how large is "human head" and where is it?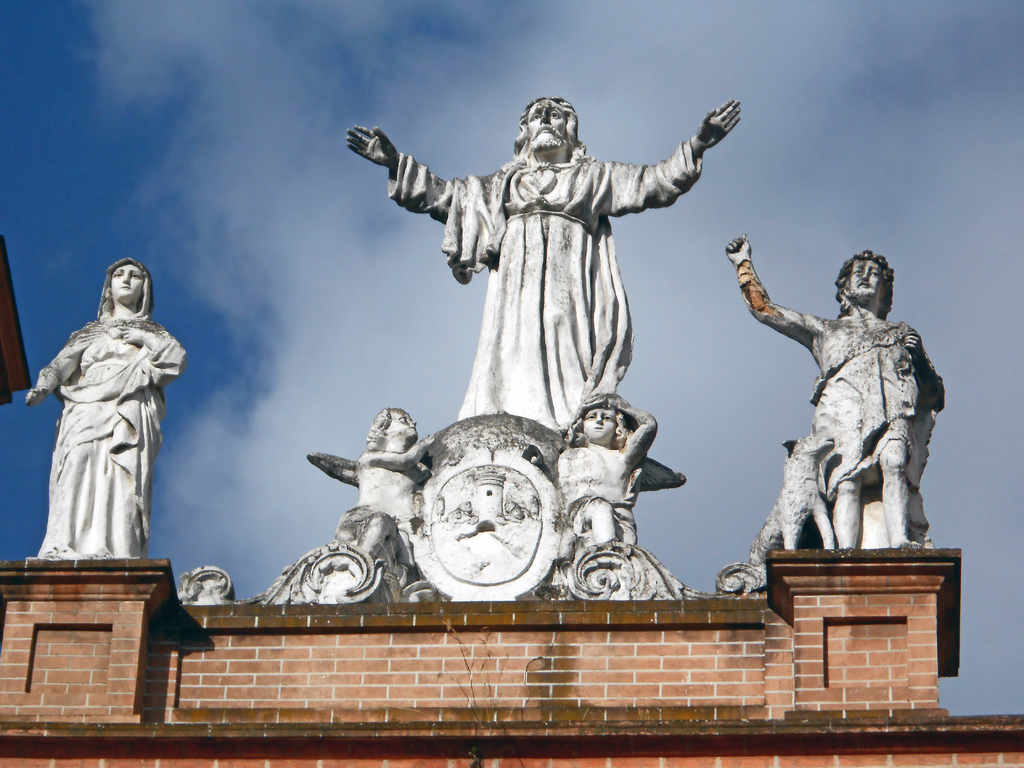
Bounding box: region(375, 405, 419, 443).
